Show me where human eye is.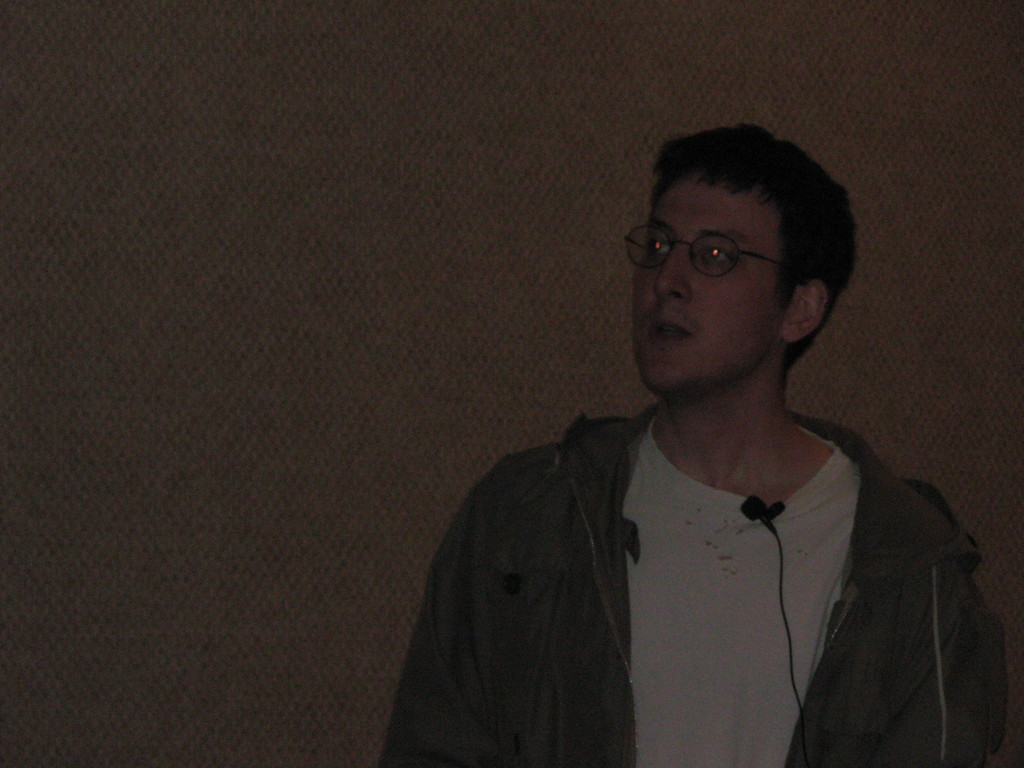
human eye is at select_region(640, 233, 671, 257).
